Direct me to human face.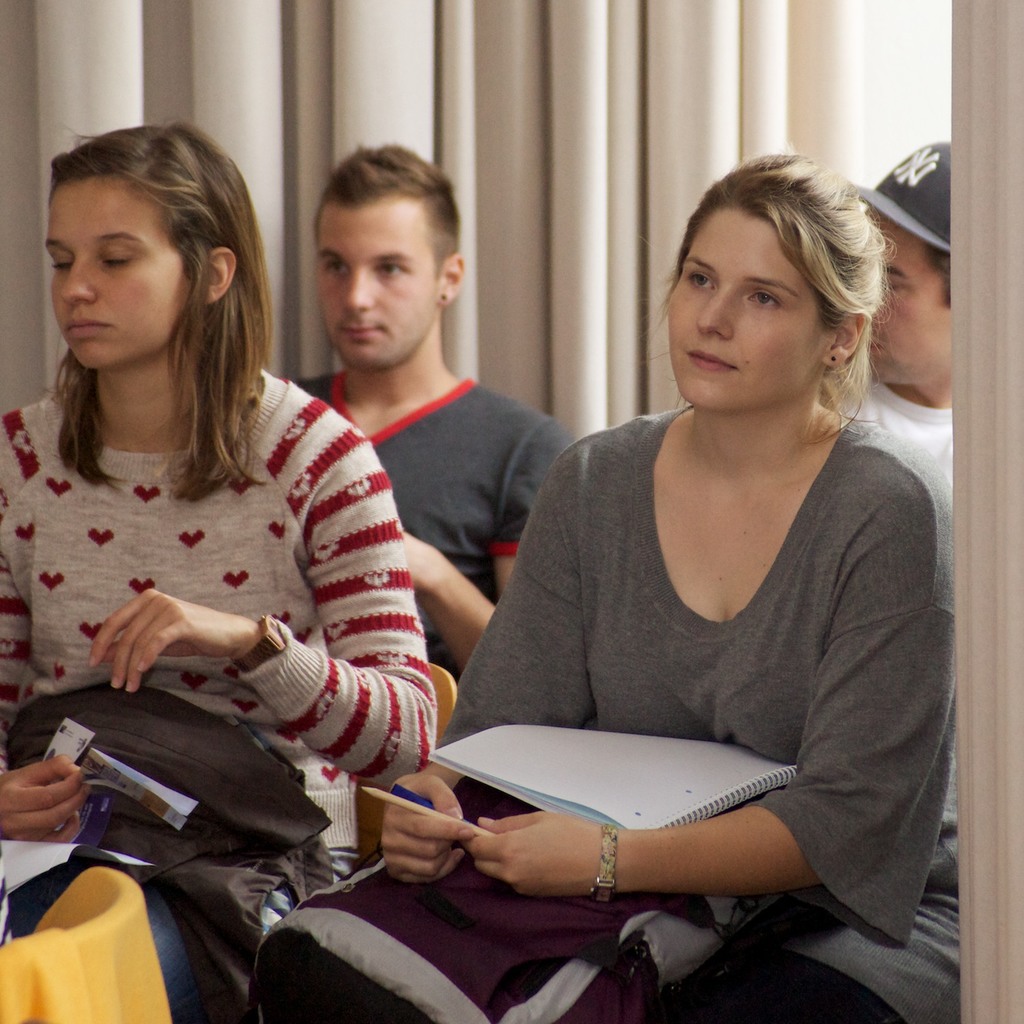
Direction: [672,216,830,409].
